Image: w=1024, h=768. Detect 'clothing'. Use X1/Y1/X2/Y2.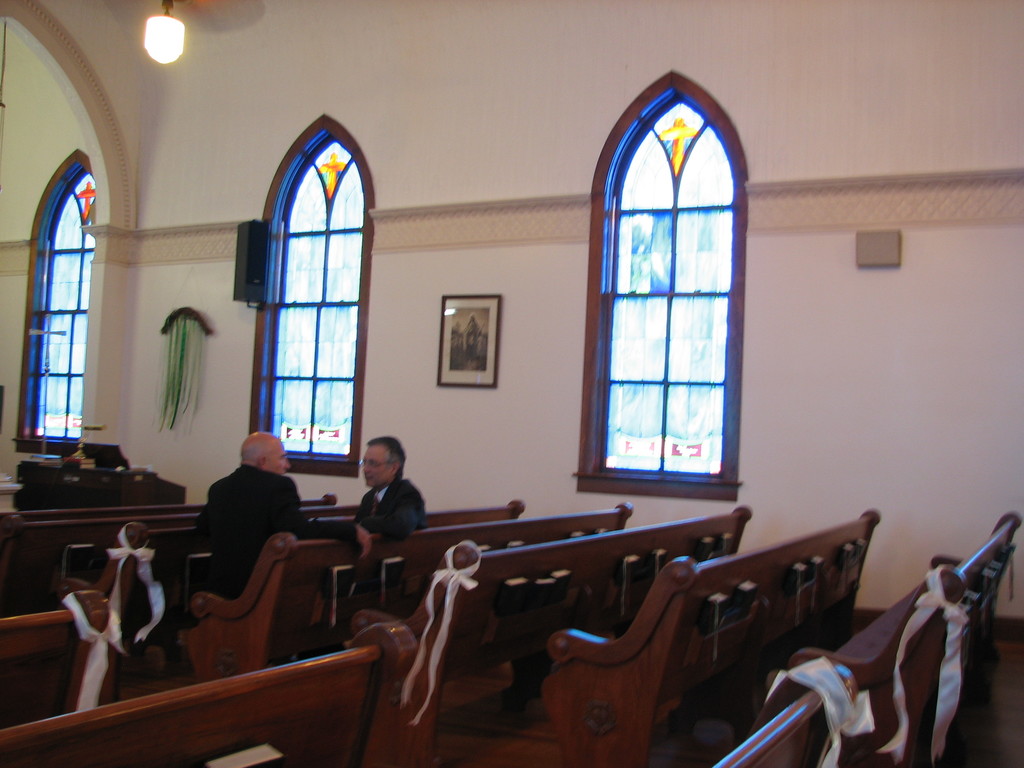
180/443/303/589.
